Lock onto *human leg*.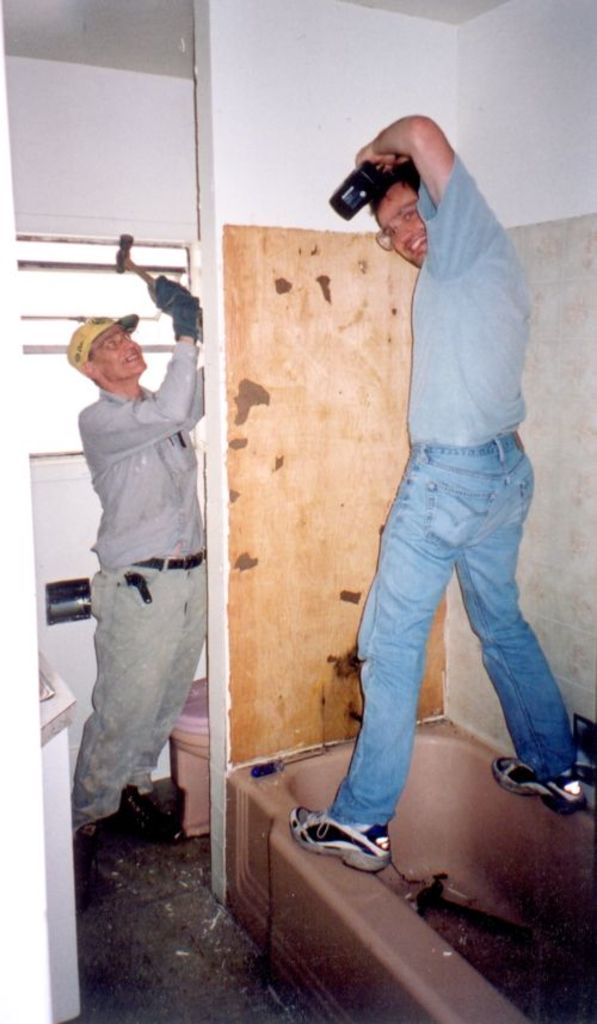
Locked: <region>291, 442, 499, 870</region>.
